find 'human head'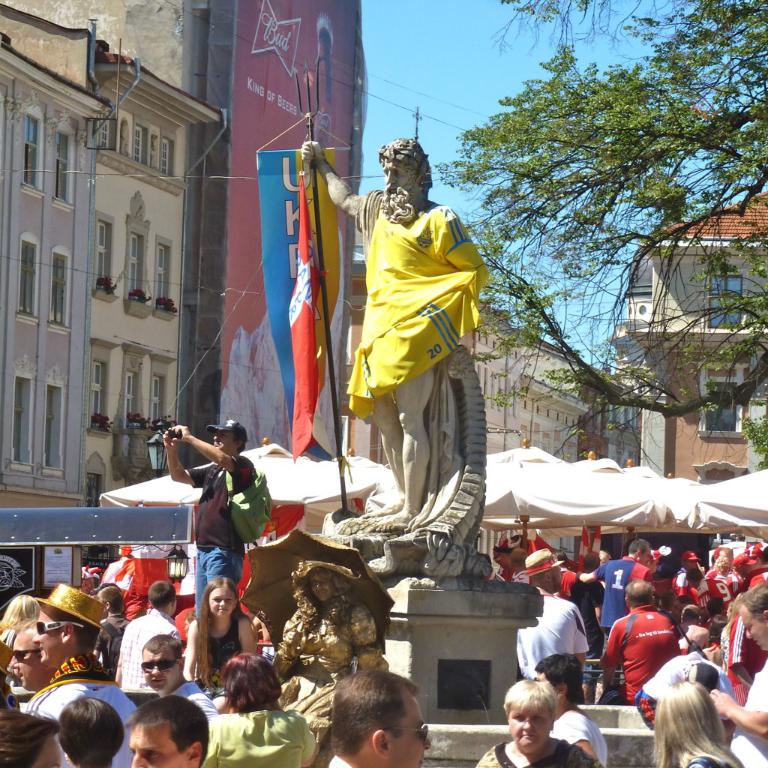
582:551:596:577
